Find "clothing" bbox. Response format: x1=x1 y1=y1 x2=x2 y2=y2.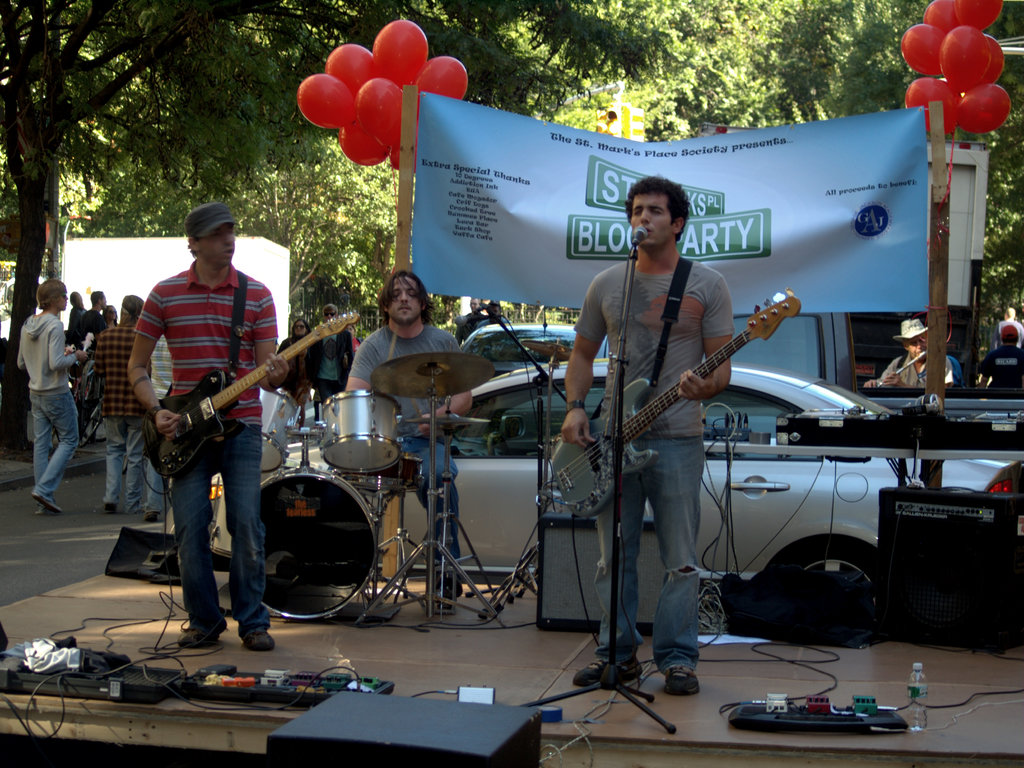
x1=348 y1=323 x2=474 y2=598.
